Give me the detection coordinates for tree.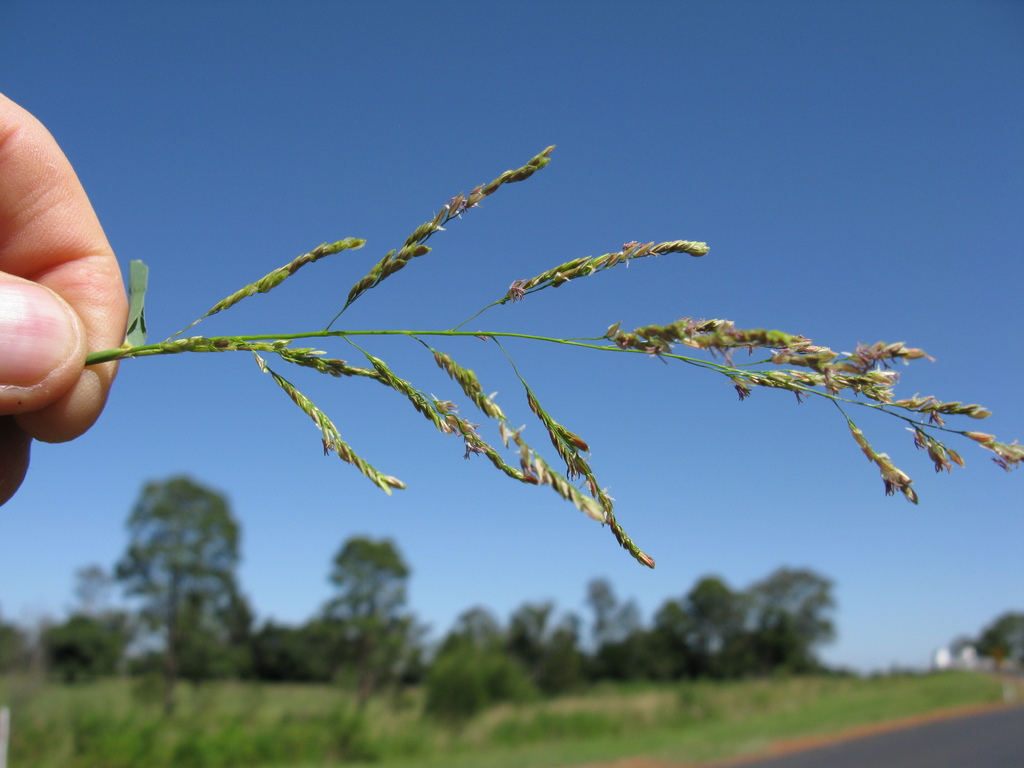
box=[973, 605, 1023, 678].
